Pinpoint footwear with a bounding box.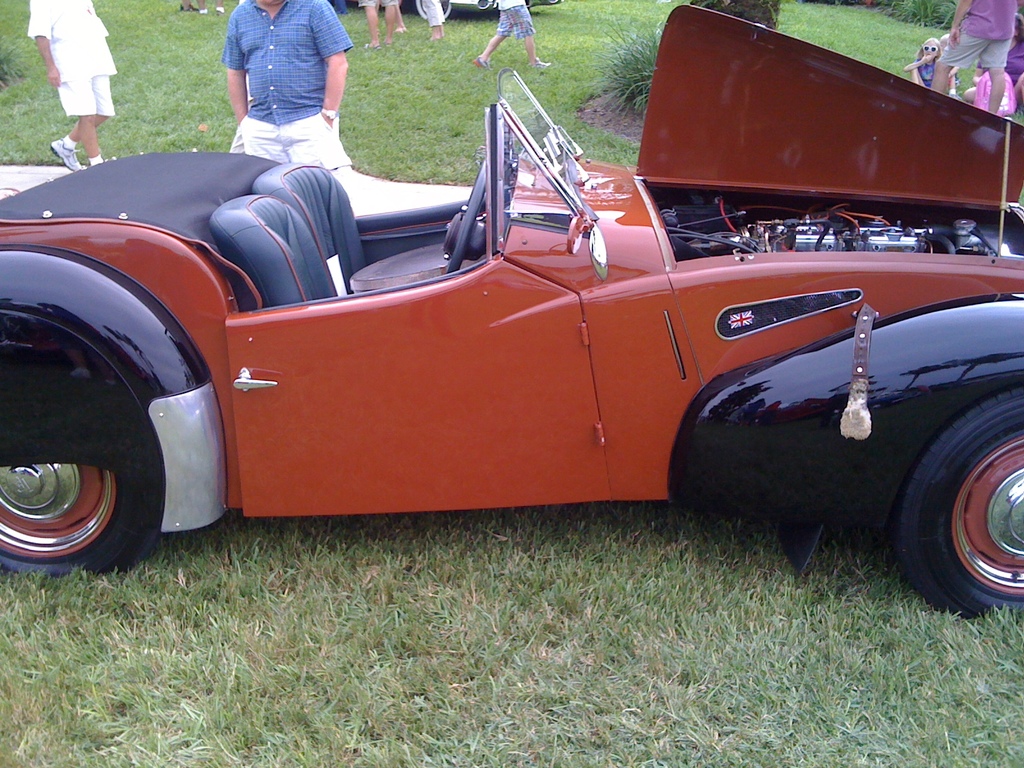
bbox=[366, 44, 380, 50].
